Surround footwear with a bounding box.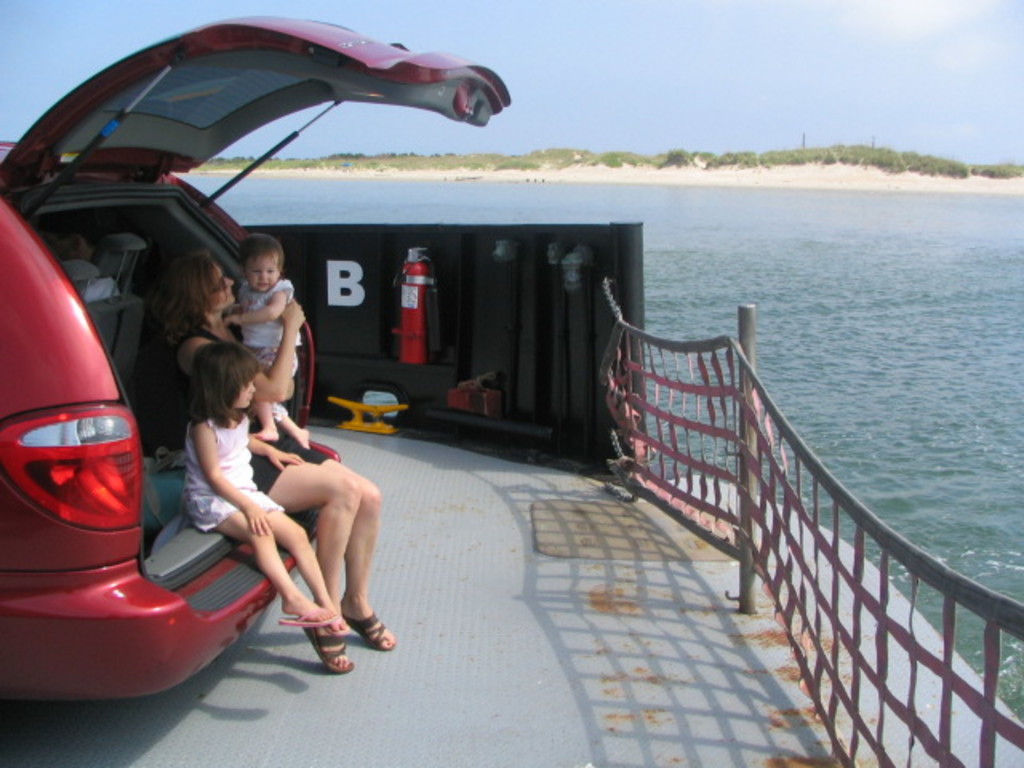
l=338, t=602, r=392, b=650.
